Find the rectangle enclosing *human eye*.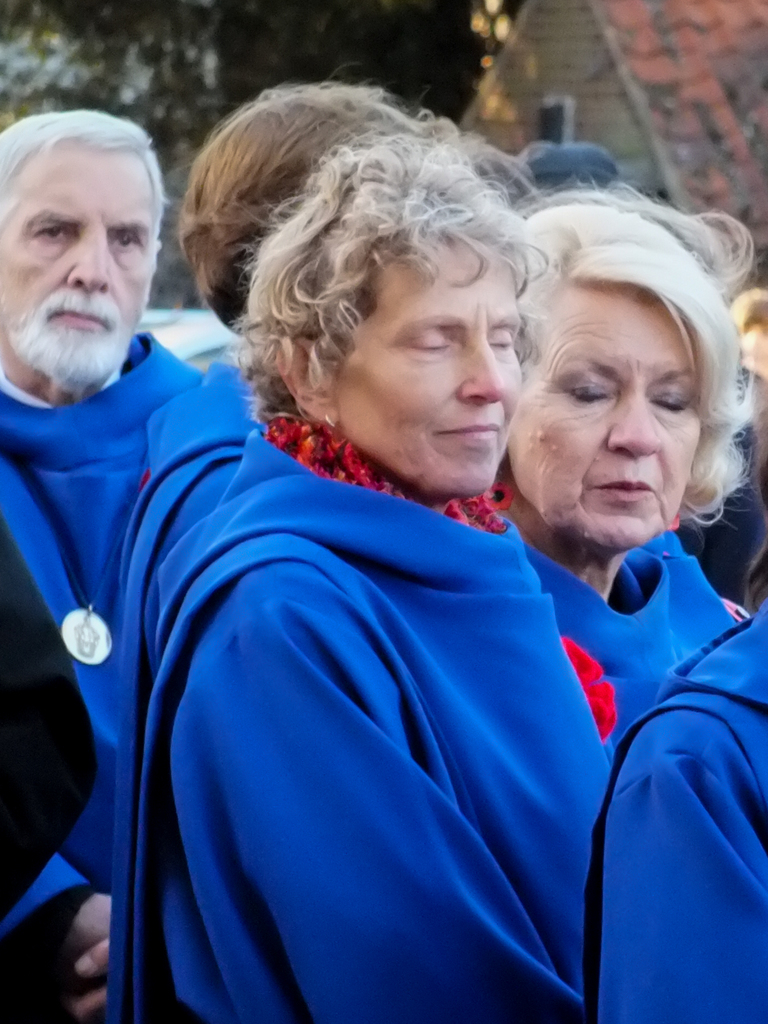
select_region(389, 319, 464, 363).
